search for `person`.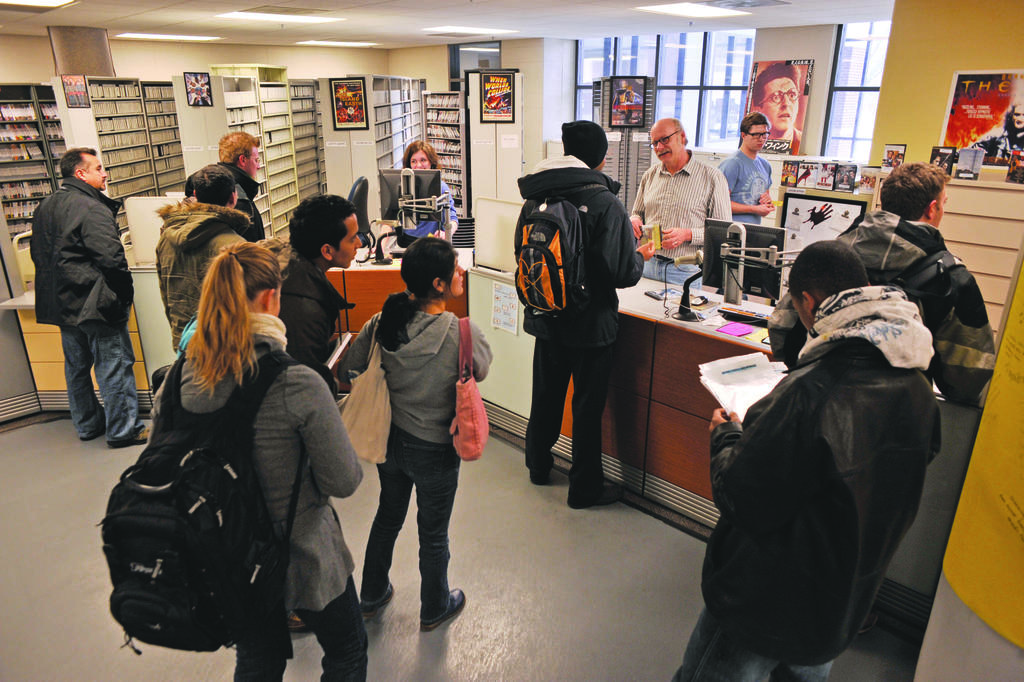
Found at Rect(724, 108, 776, 224).
